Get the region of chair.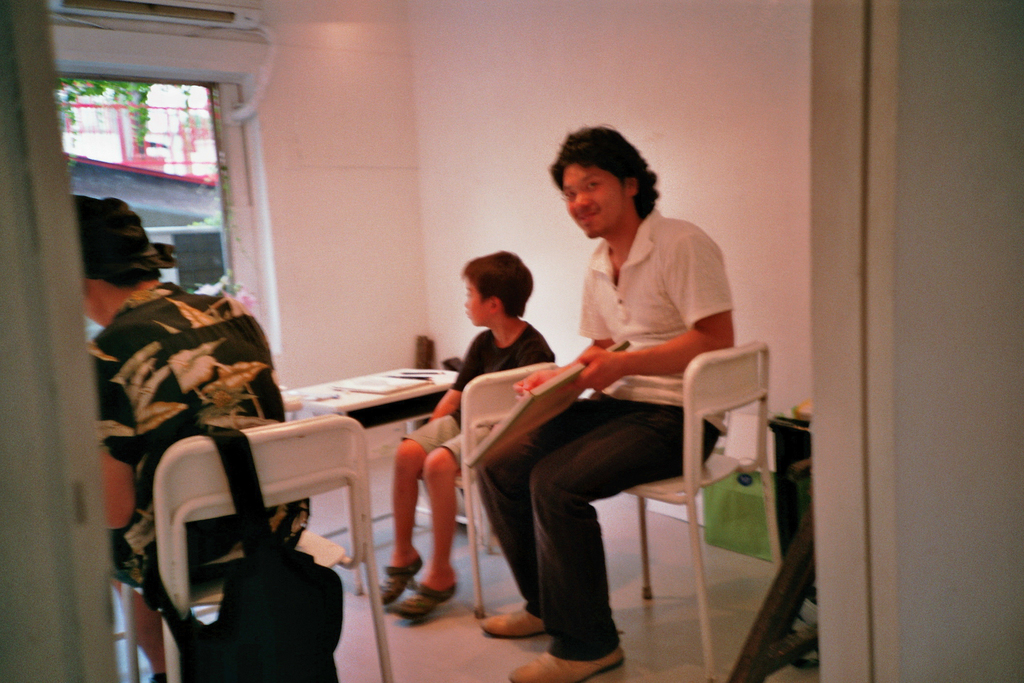
detection(405, 362, 576, 621).
